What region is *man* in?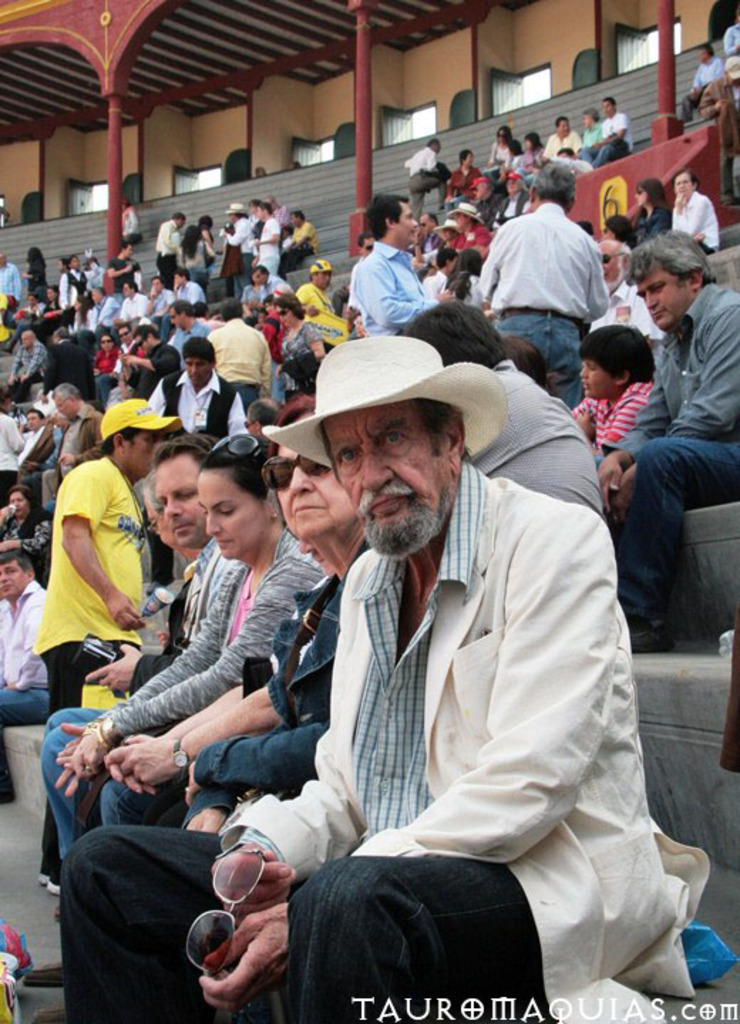
<bbox>33, 398, 168, 895</bbox>.
